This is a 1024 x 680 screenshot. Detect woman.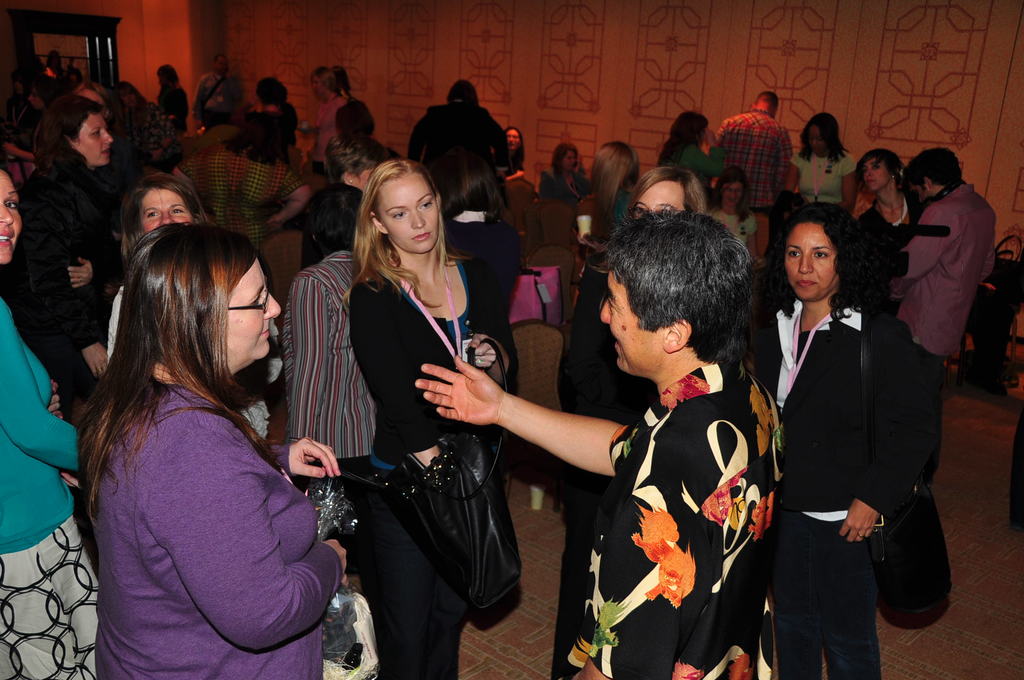
{"left": 570, "top": 139, "right": 643, "bottom": 279}.
